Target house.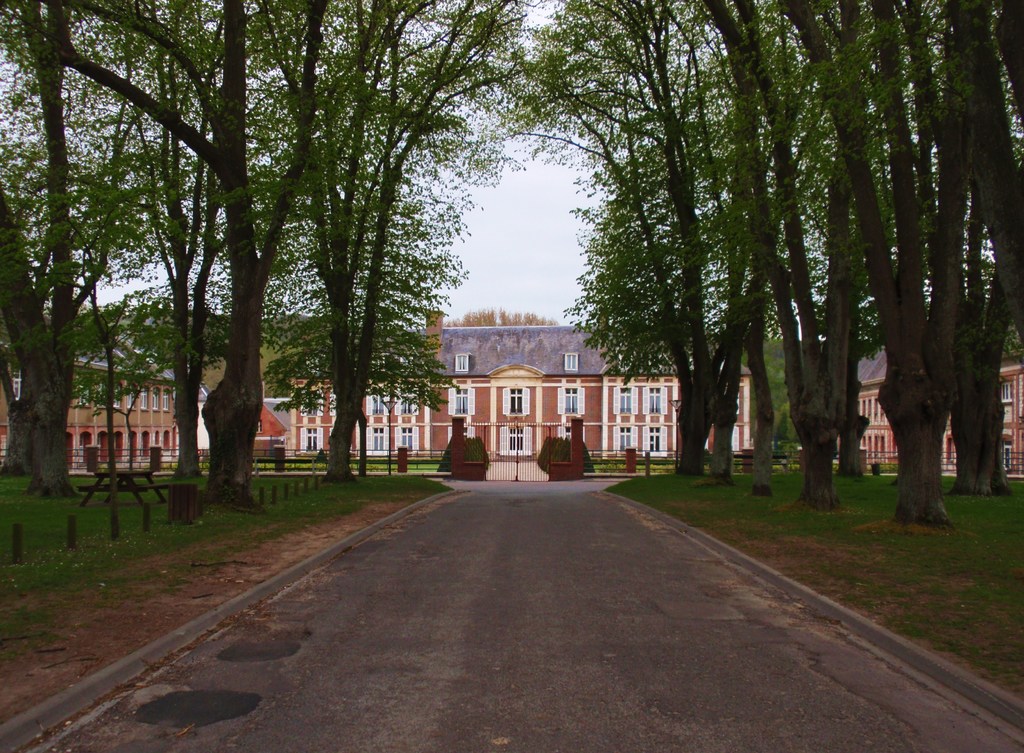
Target region: 405,326,695,480.
